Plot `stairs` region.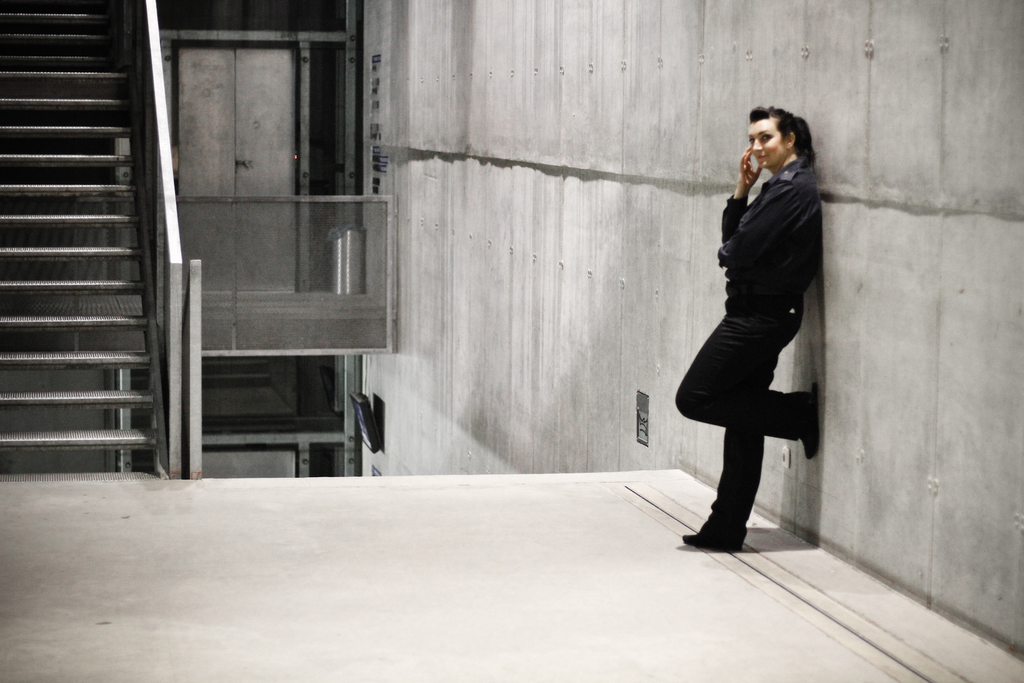
Plotted at (left=0, top=0, right=160, bottom=470).
